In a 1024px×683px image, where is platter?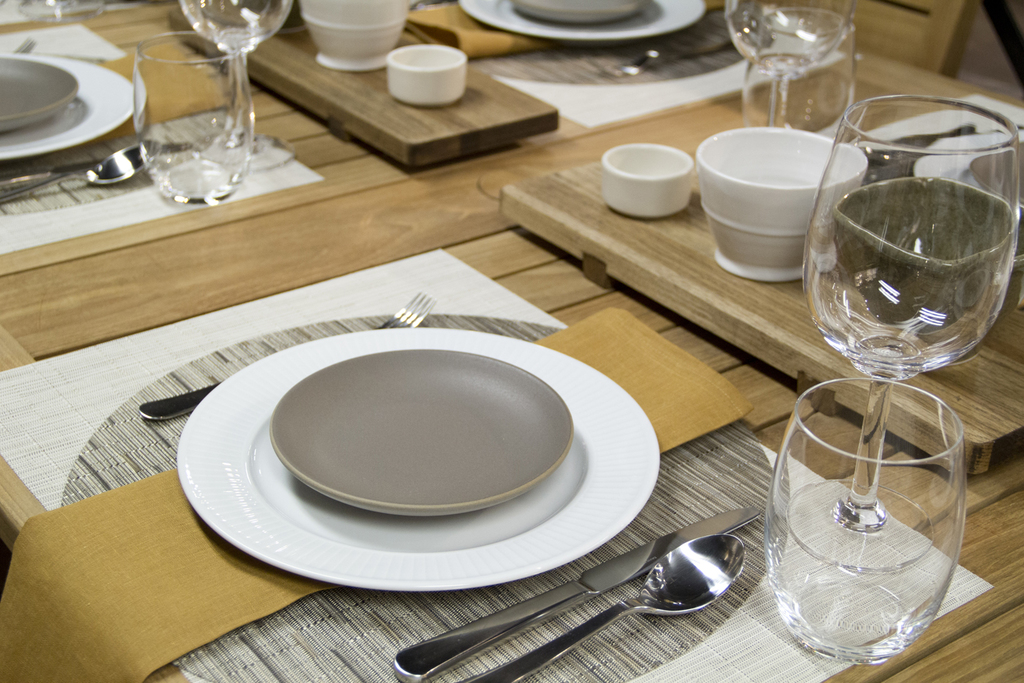
l=0, t=52, r=137, b=166.
